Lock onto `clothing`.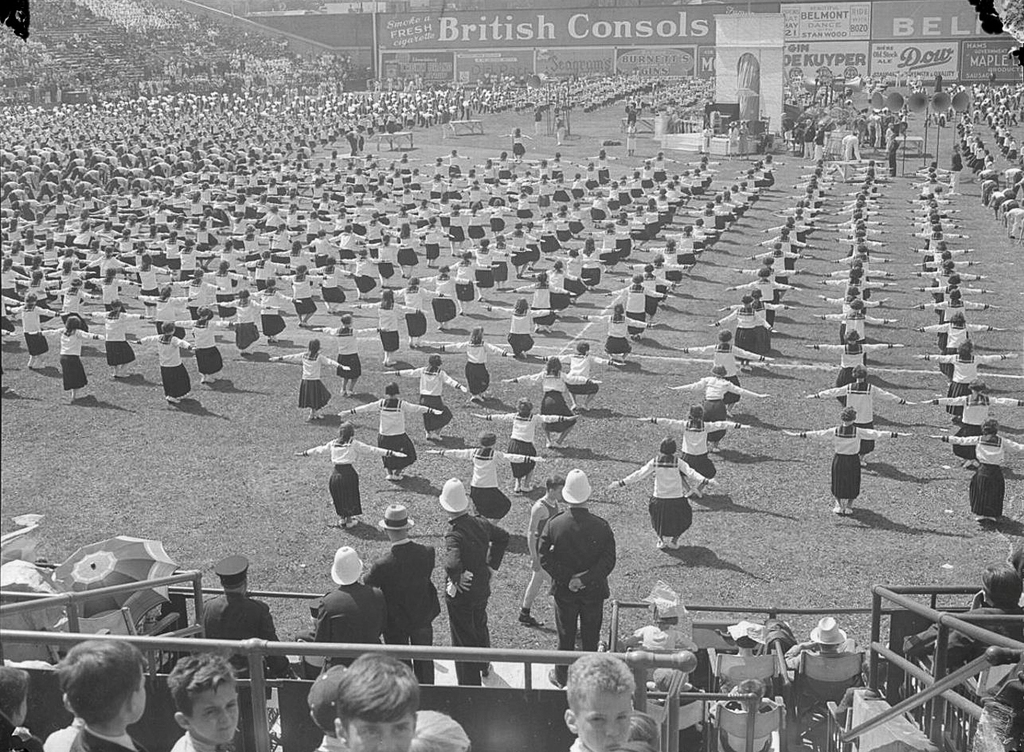
Locked: [612,284,660,335].
